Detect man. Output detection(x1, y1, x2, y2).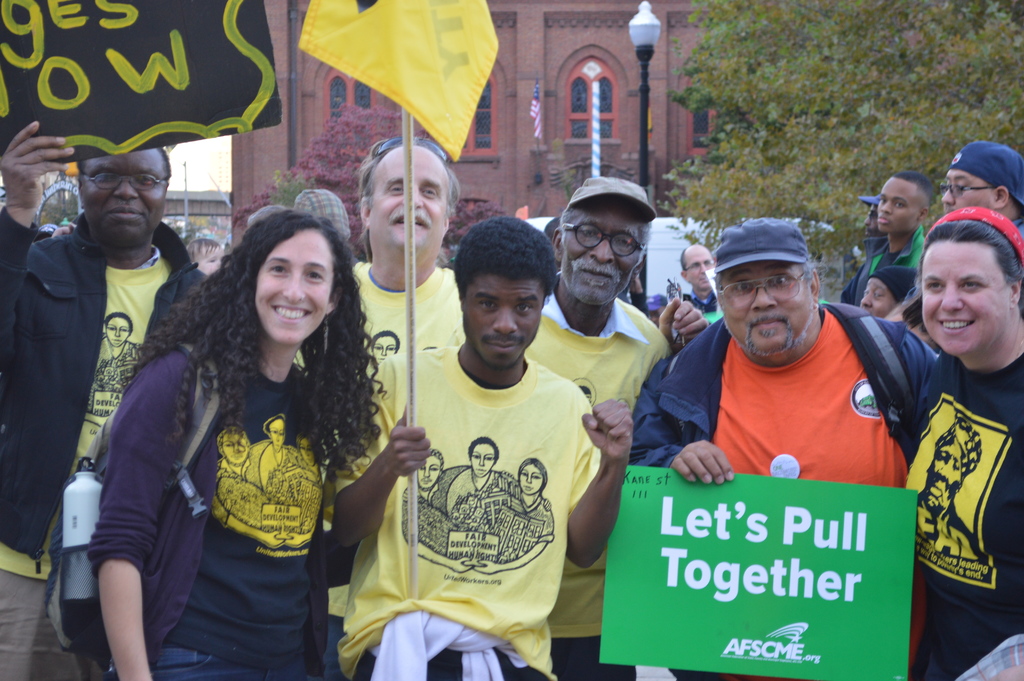
detection(675, 245, 732, 329).
